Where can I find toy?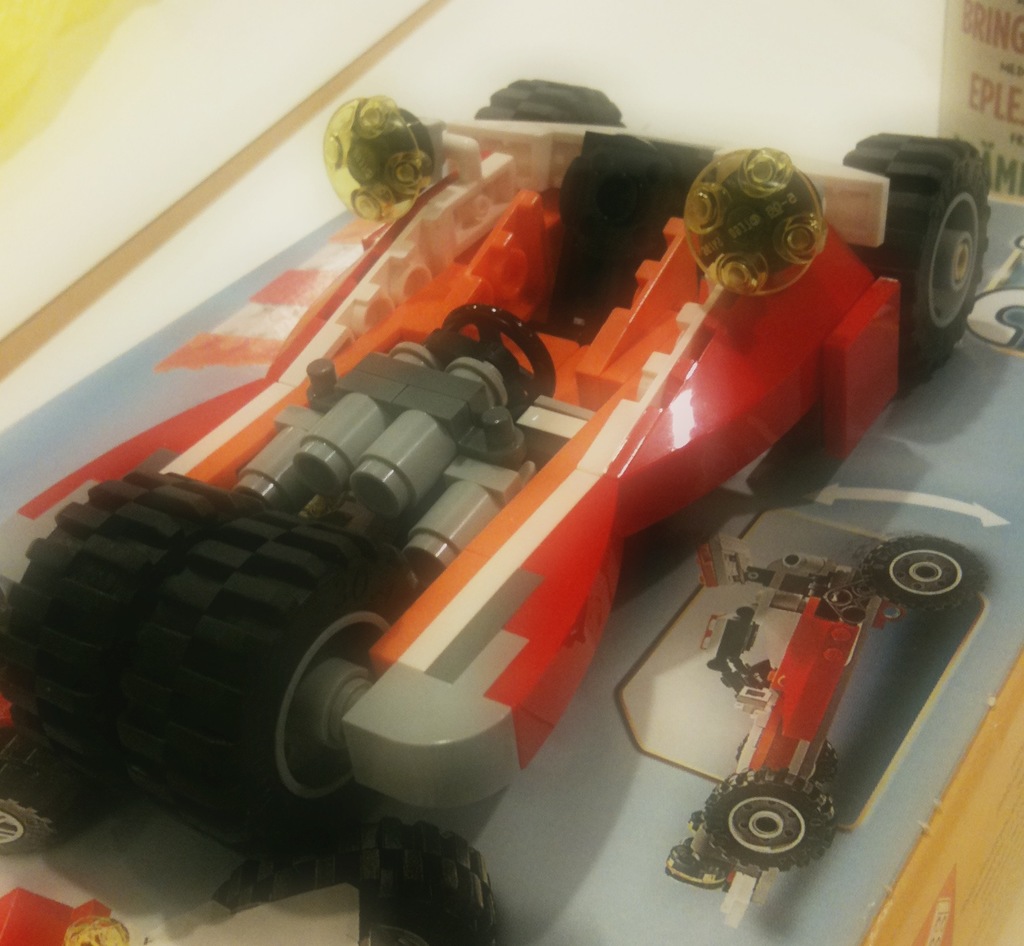
You can find it at crop(1, 78, 998, 945).
